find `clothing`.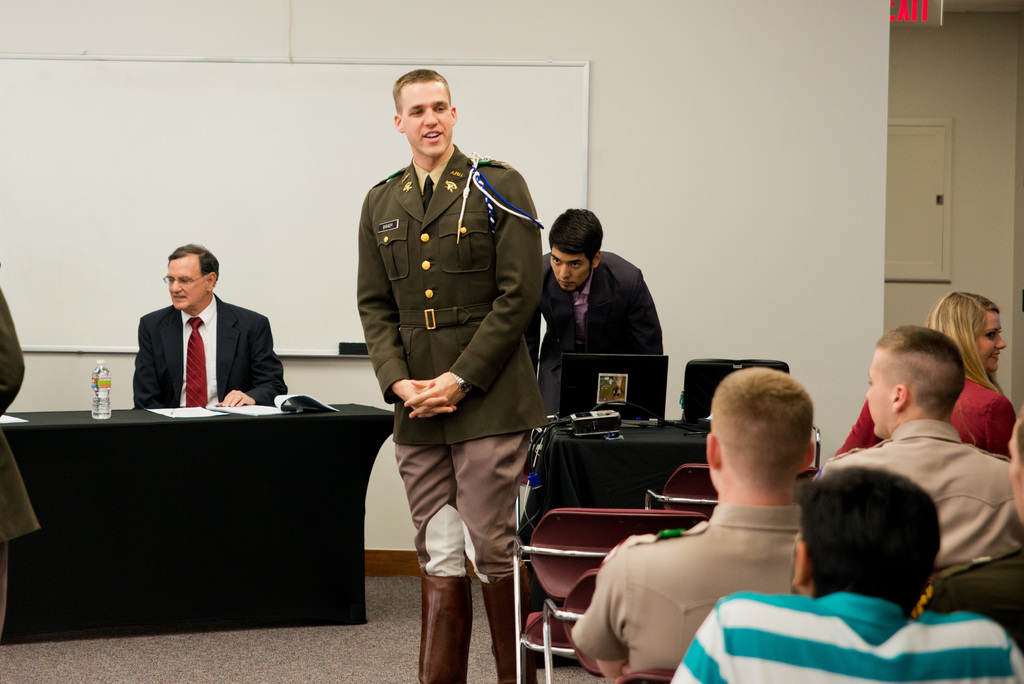
(569, 502, 801, 672).
